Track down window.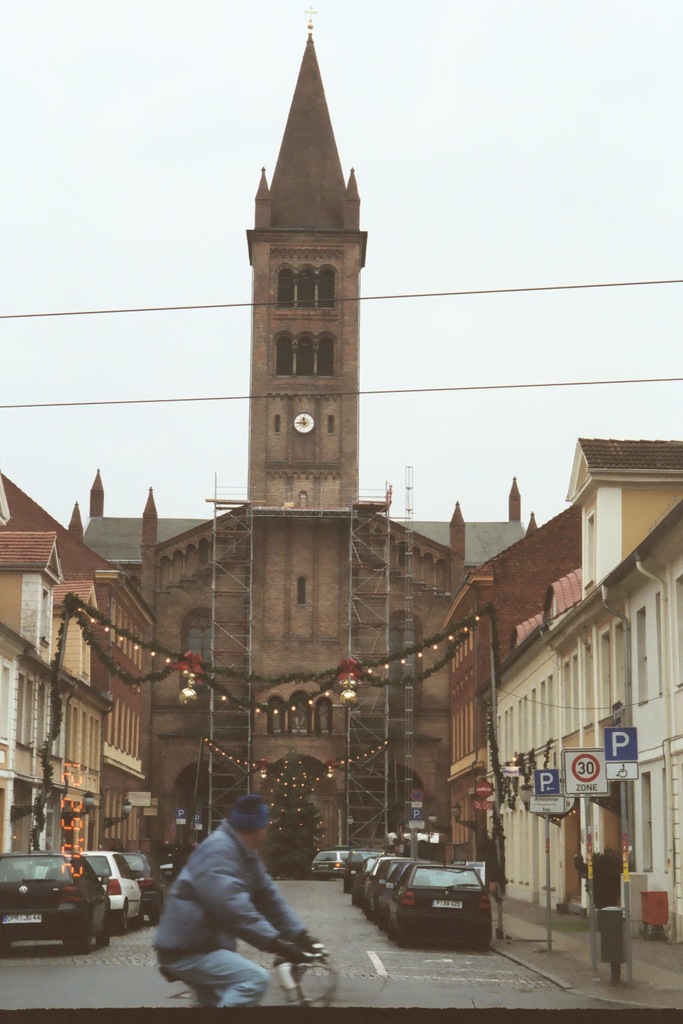
Tracked to rect(273, 411, 281, 438).
